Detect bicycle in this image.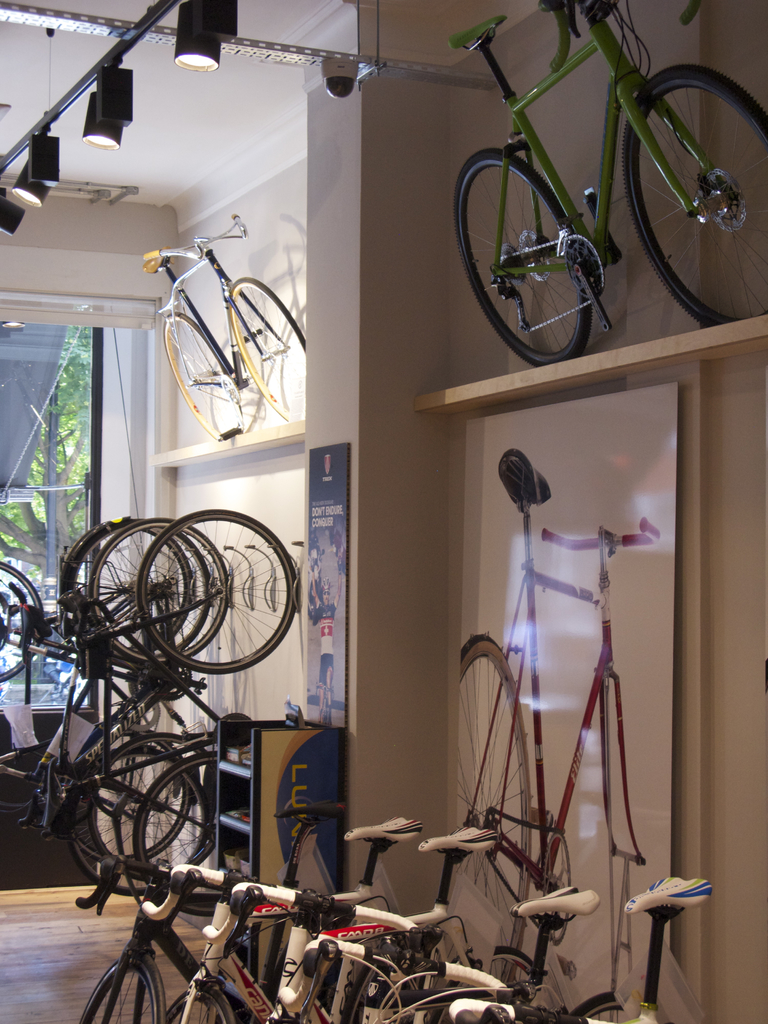
Detection: 12:497:318:922.
